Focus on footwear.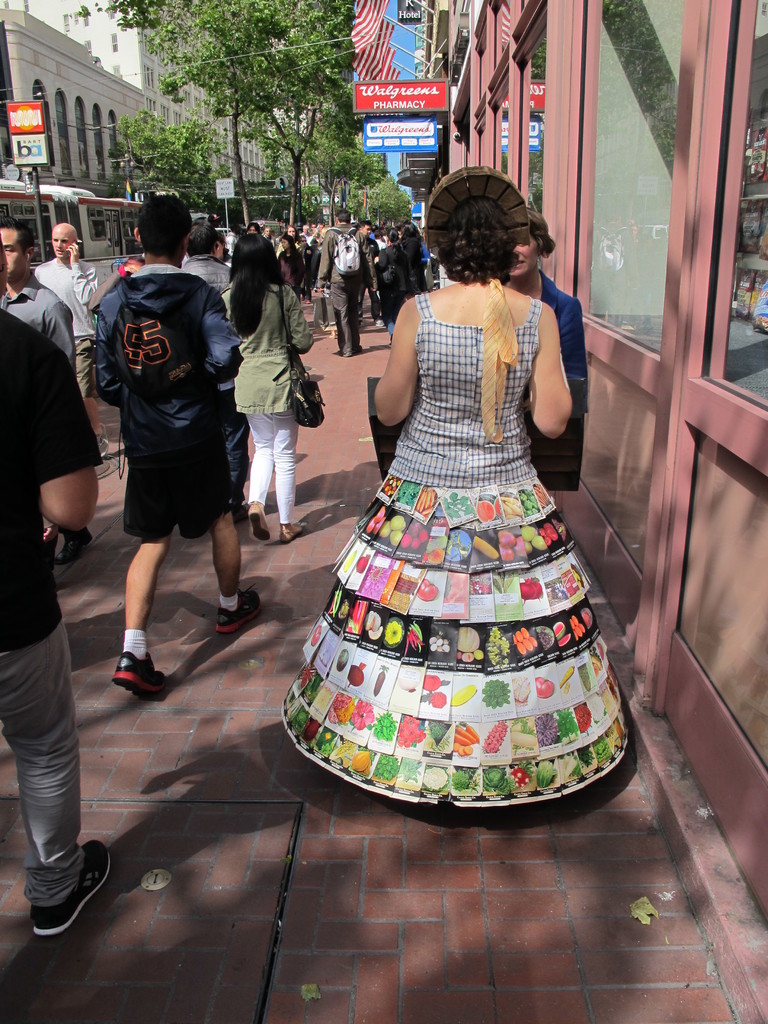
Focused at x1=24 y1=836 x2=118 y2=938.
